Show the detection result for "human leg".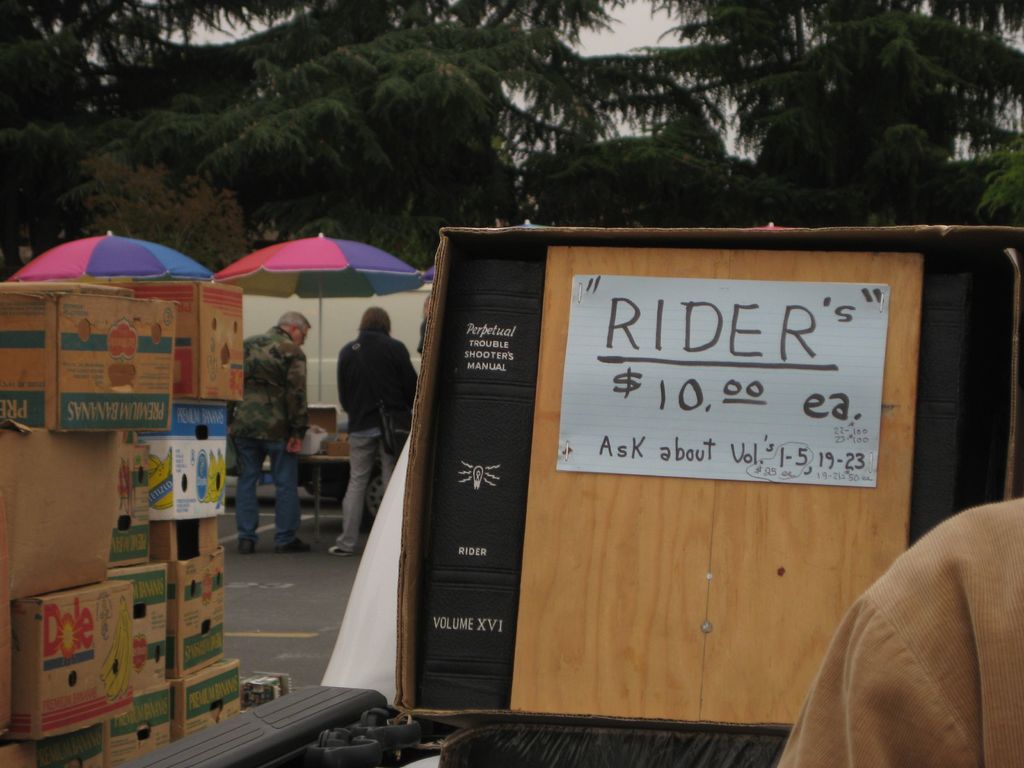
376/430/396/502.
